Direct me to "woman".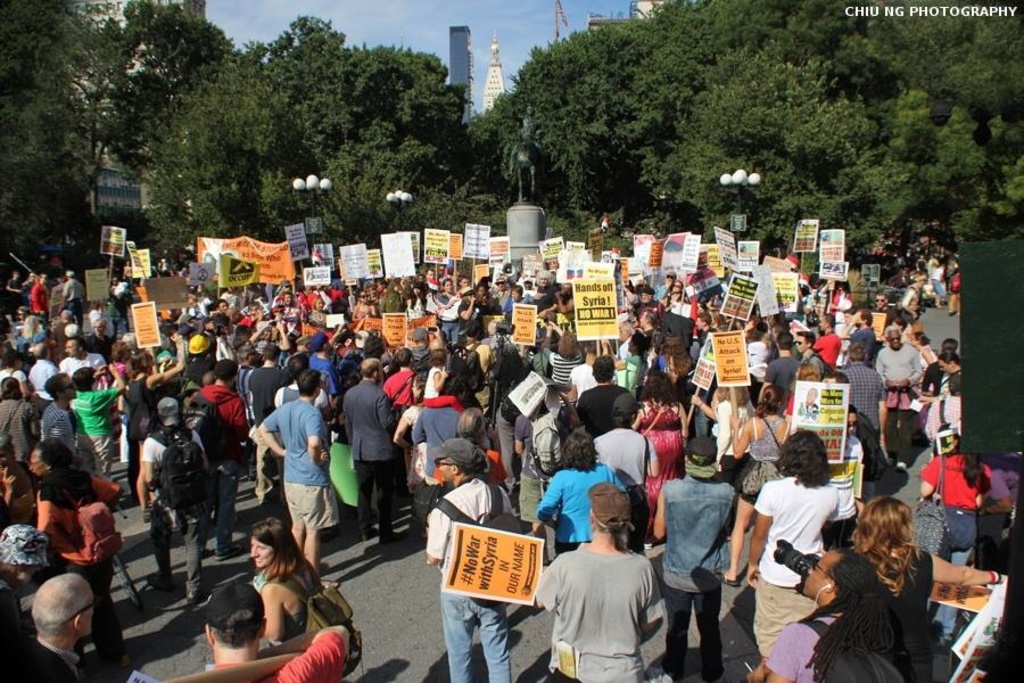
Direction: {"left": 210, "top": 513, "right": 332, "bottom": 681}.
